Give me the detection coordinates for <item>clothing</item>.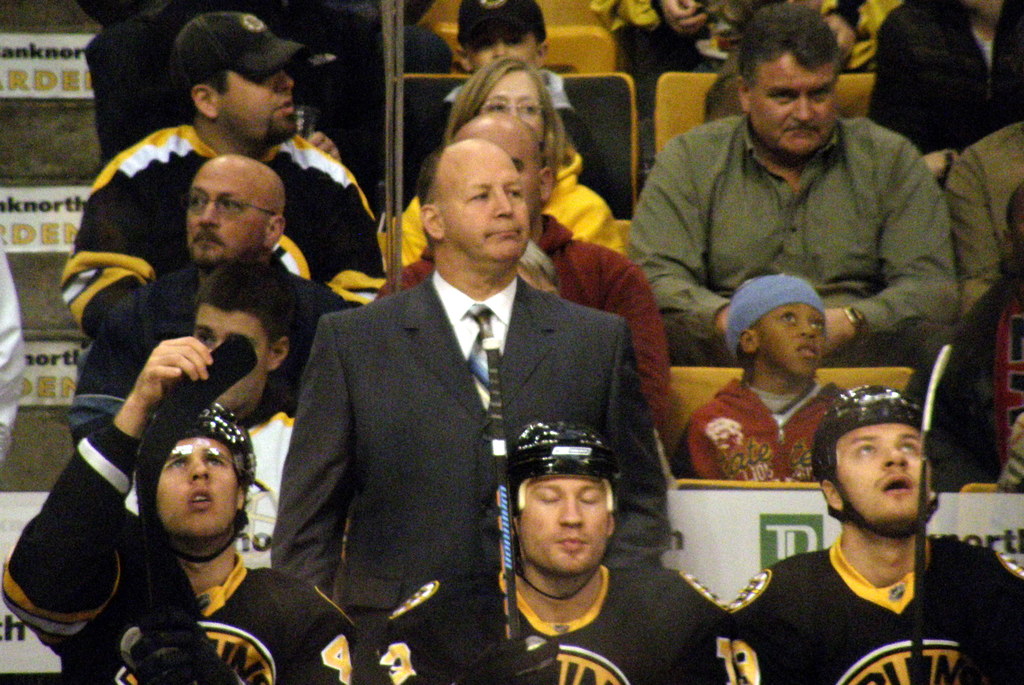
<bbox>367, 568, 750, 684</bbox>.
